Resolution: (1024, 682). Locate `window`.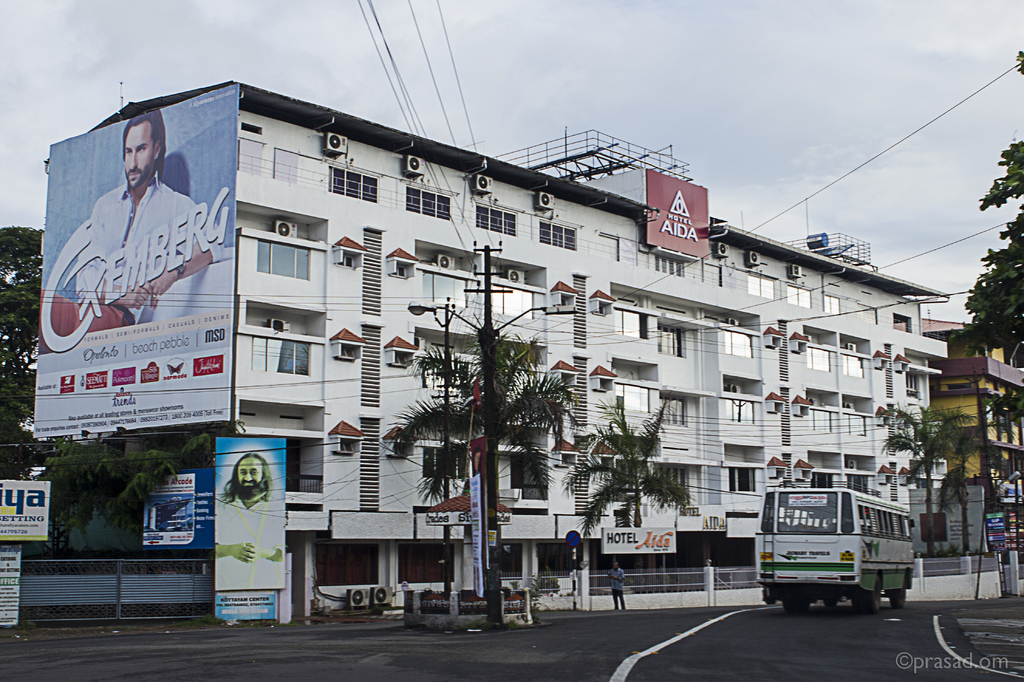
bbox=(652, 467, 693, 506).
